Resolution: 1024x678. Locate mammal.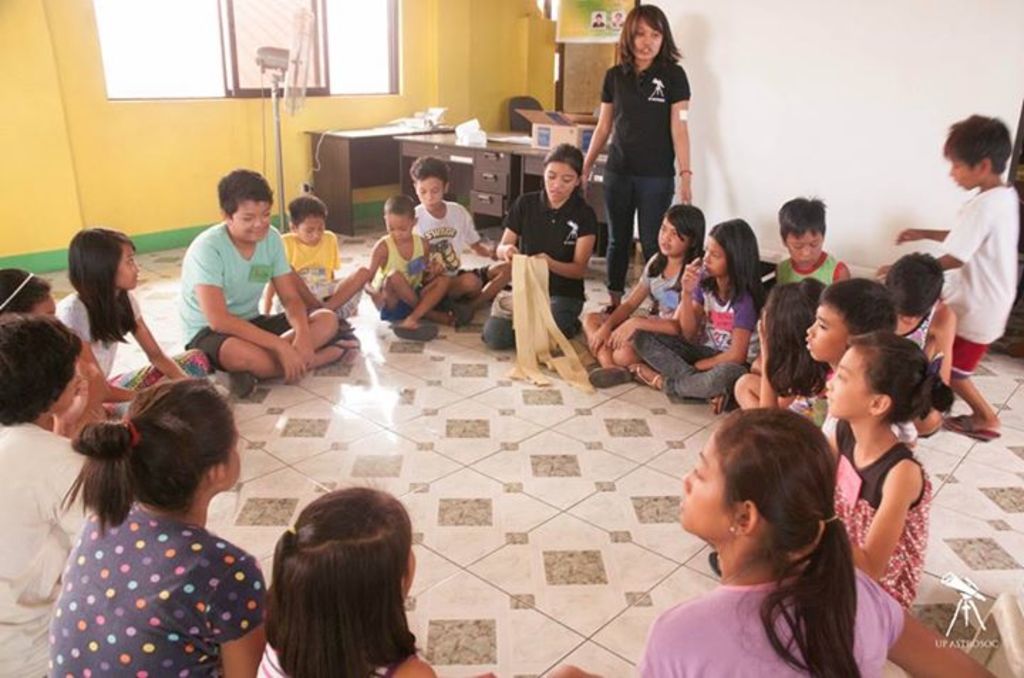
[left=879, top=249, right=954, bottom=436].
